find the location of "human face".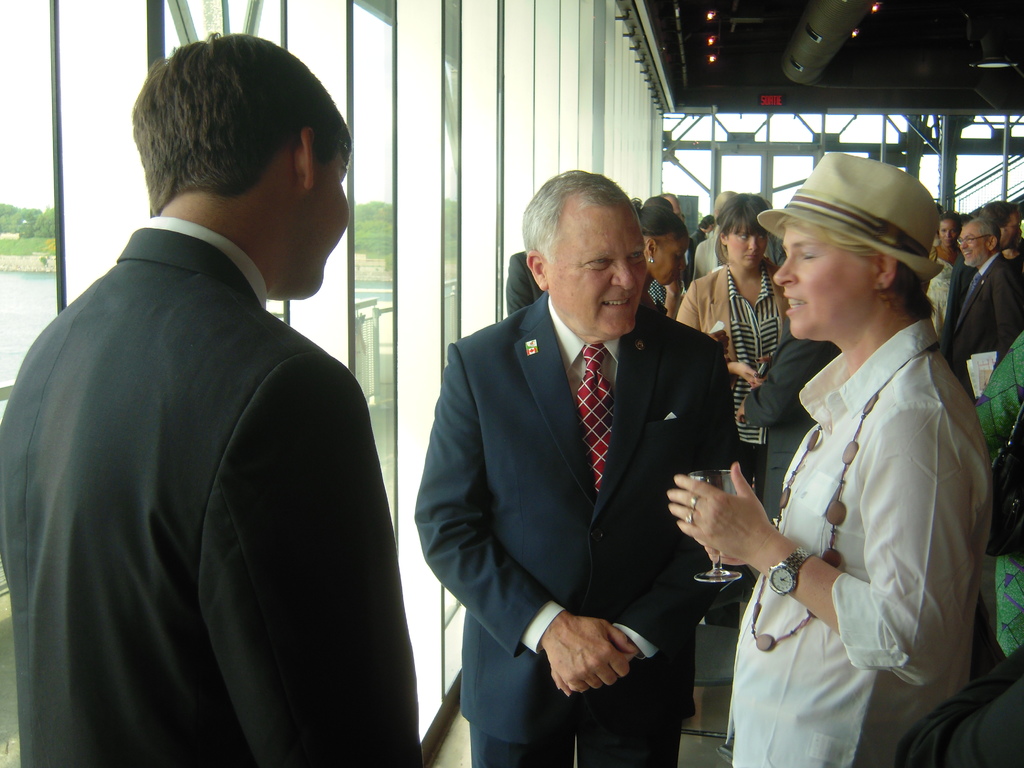
Location: rect(1005, 214, 1023, 246).
